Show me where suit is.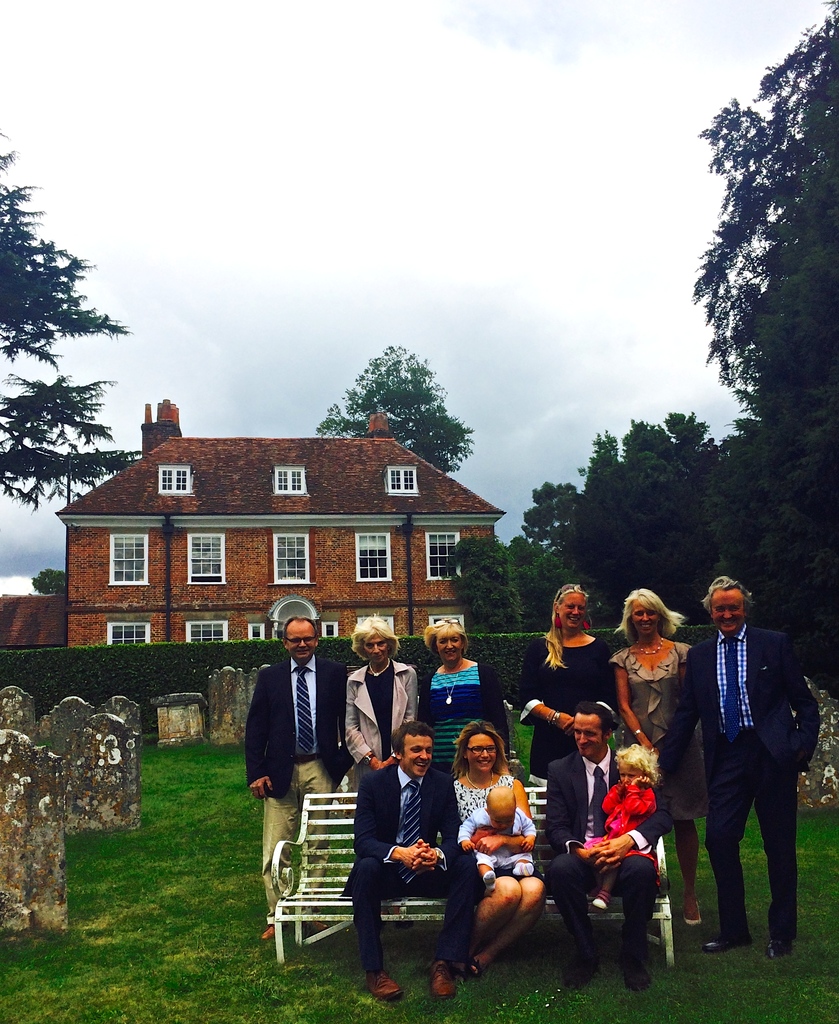
suit is at box(674, 577, 814, 950).
